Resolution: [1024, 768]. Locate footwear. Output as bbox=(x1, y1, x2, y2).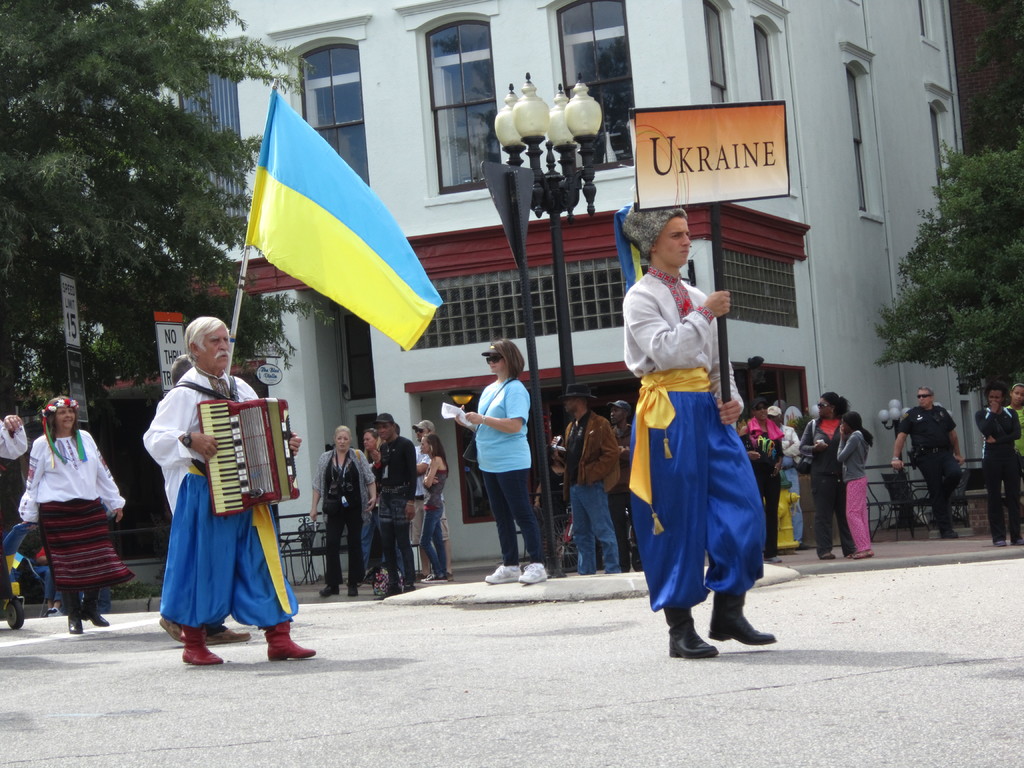
bbox=(822, 549, 837, 560).
